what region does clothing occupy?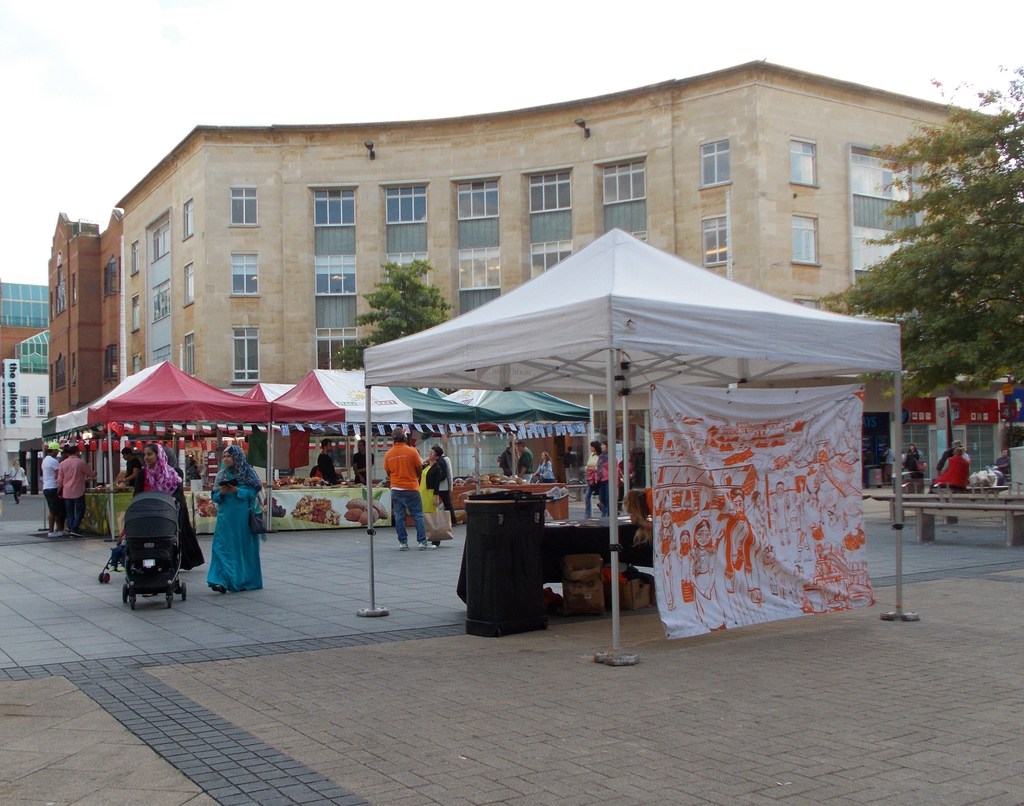
(206,446,269,589).
